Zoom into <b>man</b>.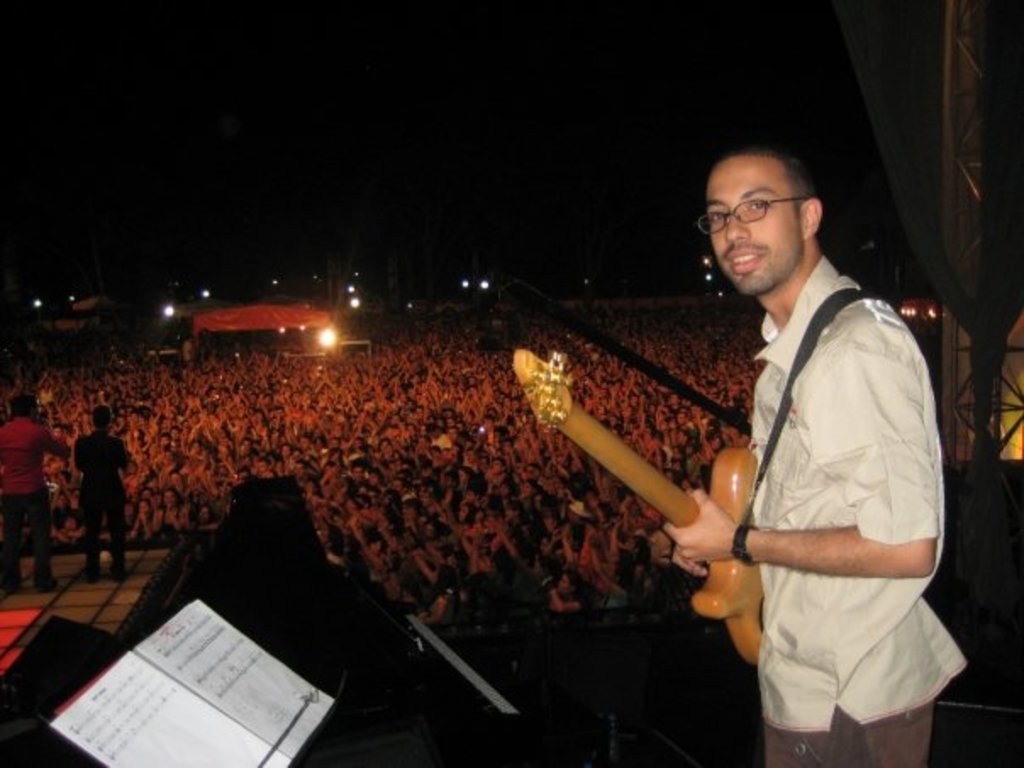
Zoom target: (70,403,132,583).
